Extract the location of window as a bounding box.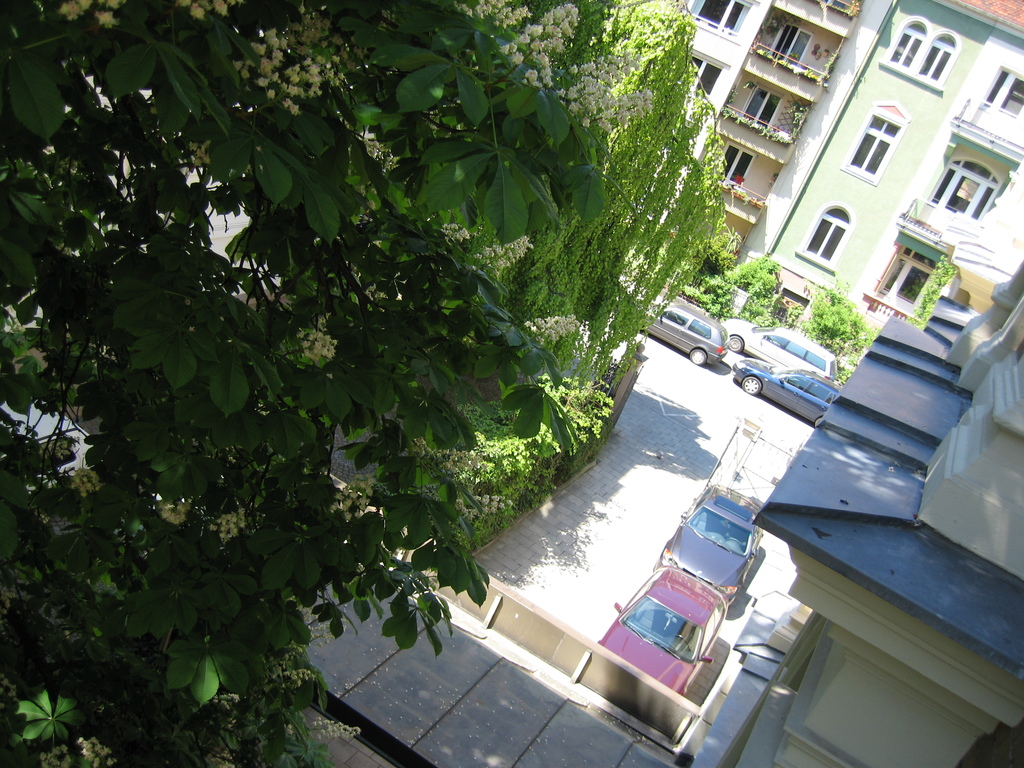
rect(684, 52, 726, 106).
